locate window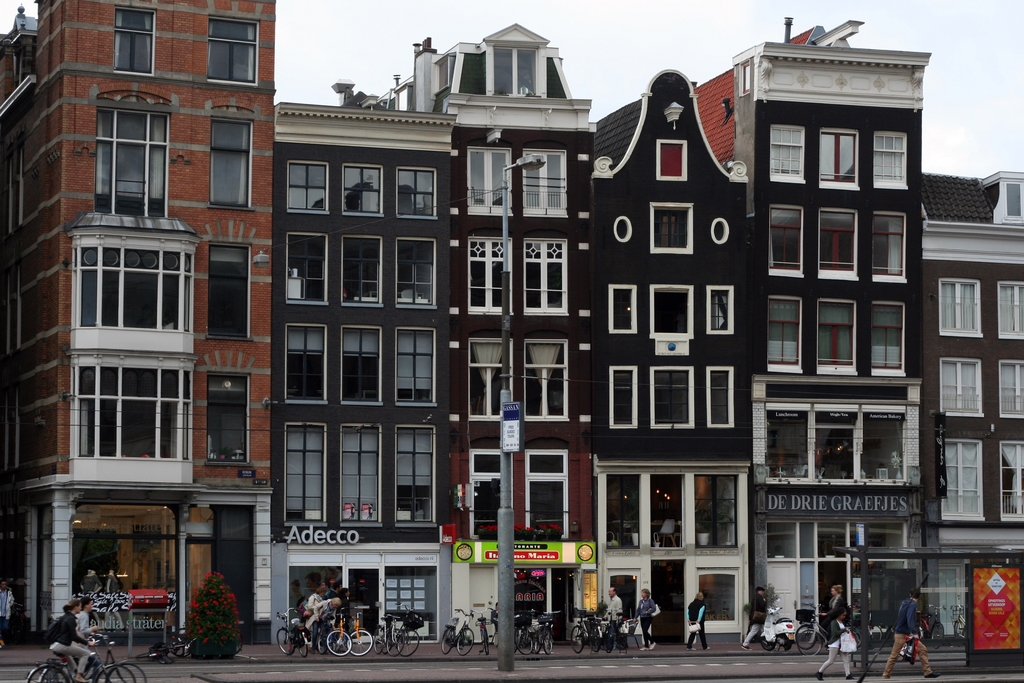
BBox(467, 148, 511, 216)
